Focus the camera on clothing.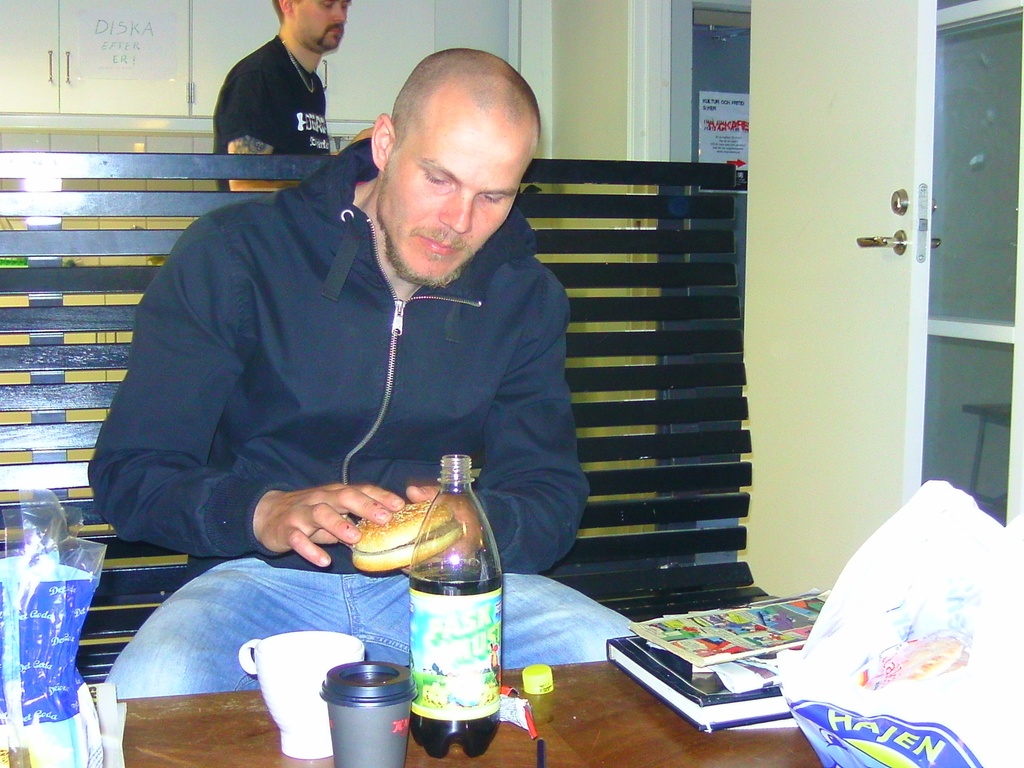
Focus region: l=211, t=29, r=332, b=196.
